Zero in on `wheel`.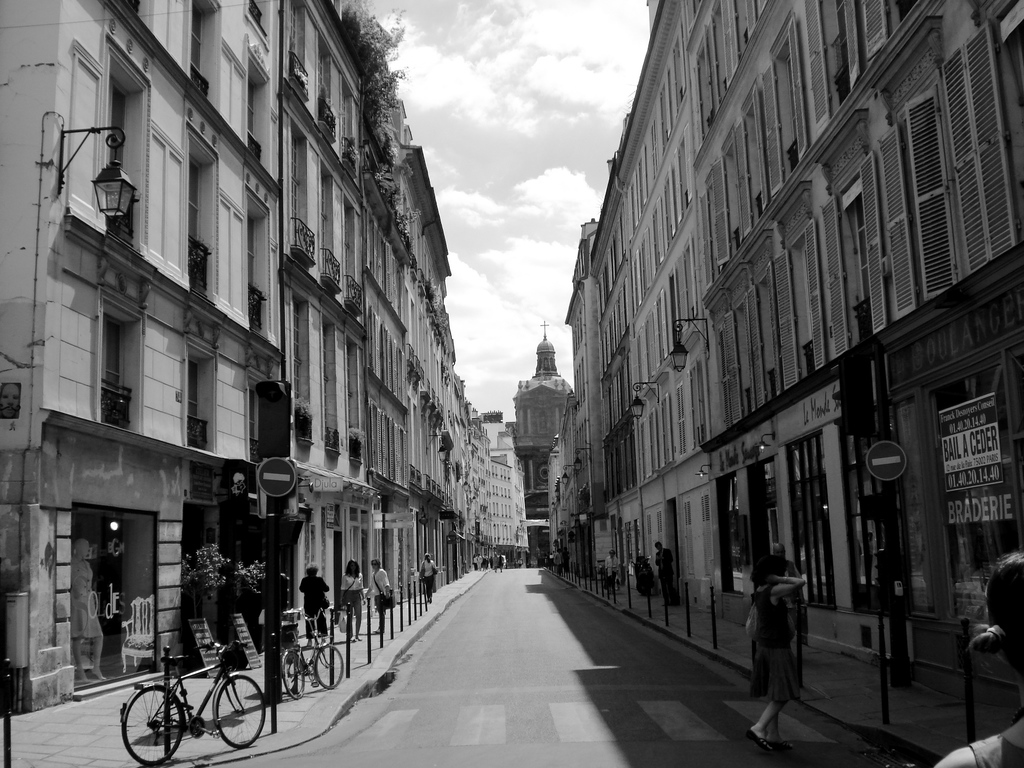
Zeroed in: (310, 644, 344, 691).
